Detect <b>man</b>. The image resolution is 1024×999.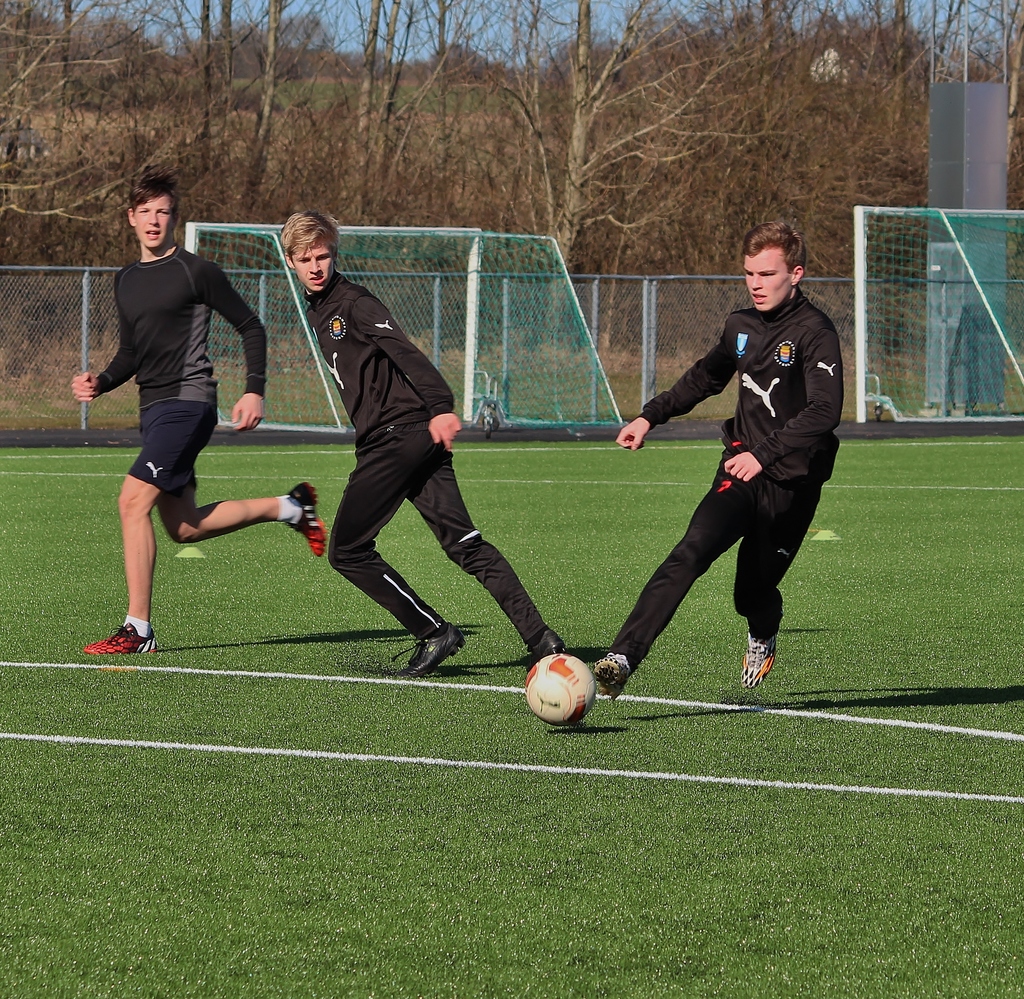
bbox=[606, 223, 852, 706].
